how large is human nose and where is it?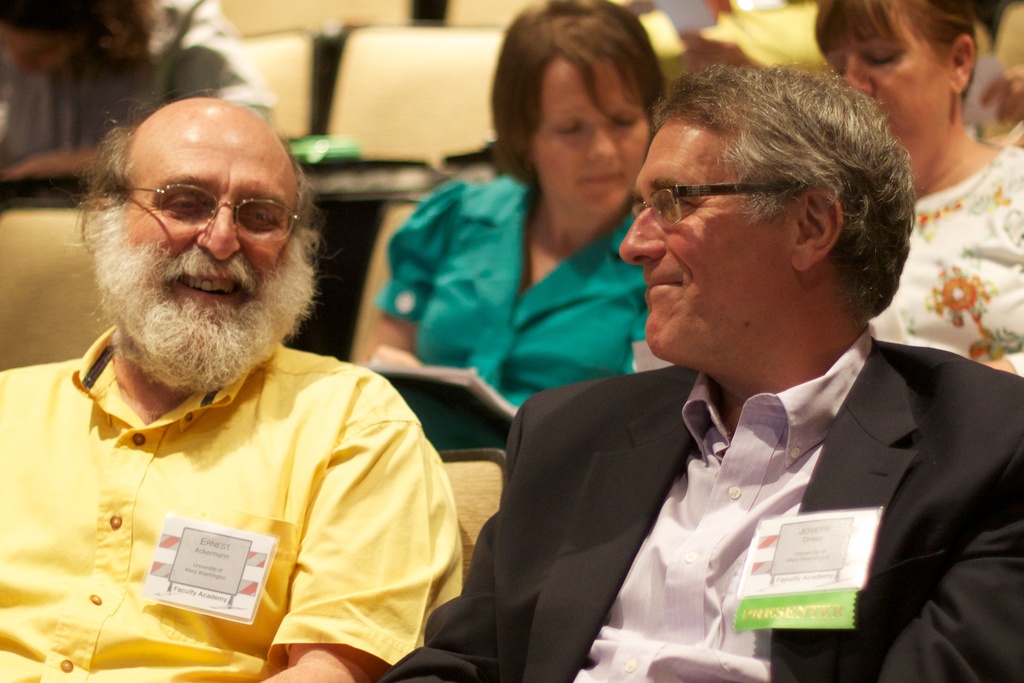
Bounding box: <bbox>194, 195, 245, 267</bbox>.
